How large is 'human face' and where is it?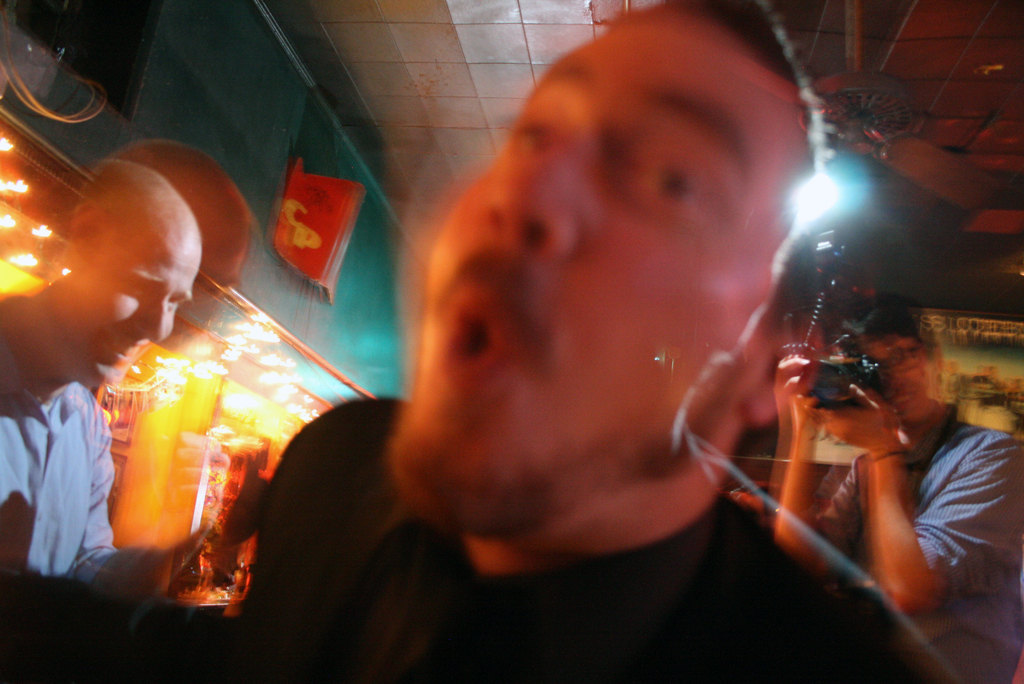
Bounding box: bbox(396, 6, 803, 493).
